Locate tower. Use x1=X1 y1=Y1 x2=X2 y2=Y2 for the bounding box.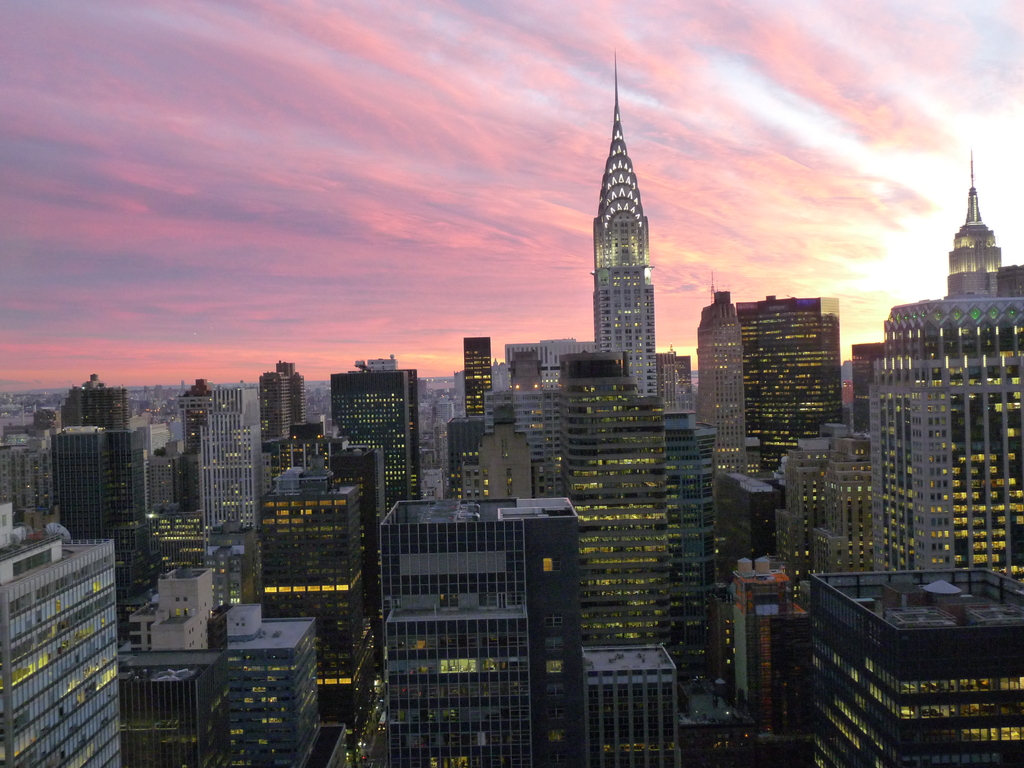
x1=0 y1=70 x2=1023 y2=767.
